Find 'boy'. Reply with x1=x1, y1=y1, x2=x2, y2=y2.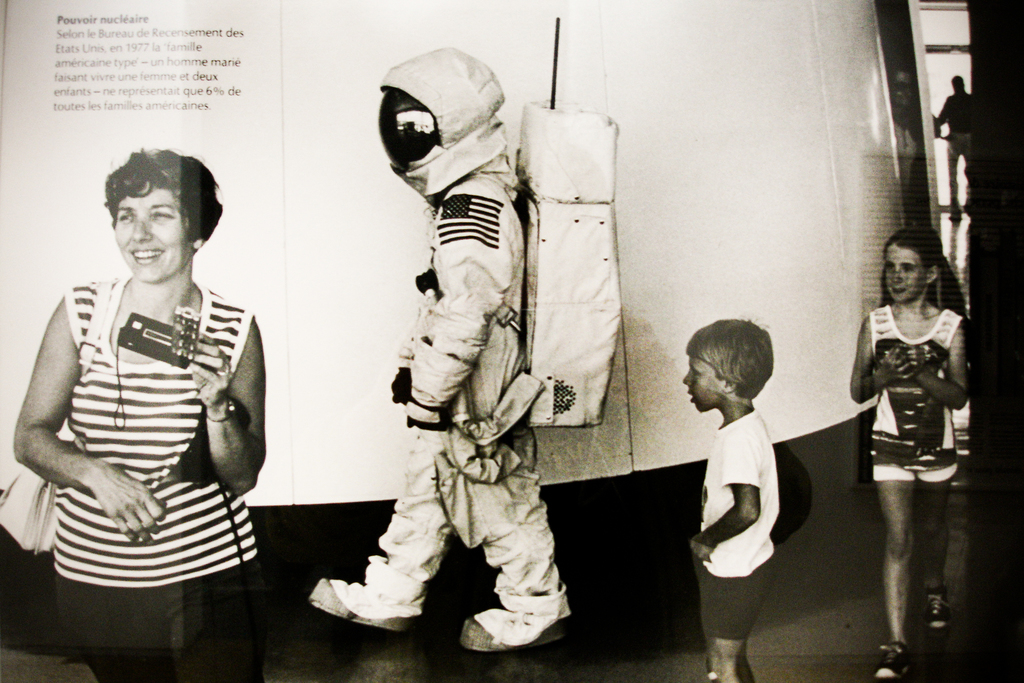
x1=683, y1=312, x2=781, y2=682.
